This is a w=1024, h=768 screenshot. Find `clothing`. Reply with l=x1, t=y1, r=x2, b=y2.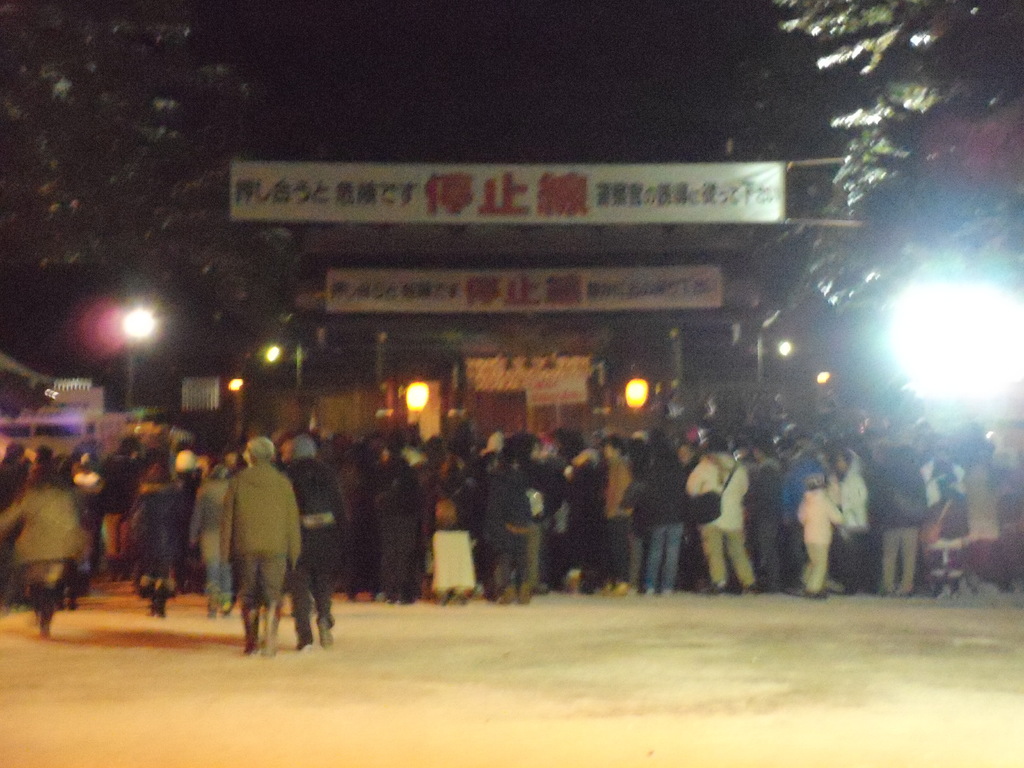
l=218, t=463, r=298, b=604.
